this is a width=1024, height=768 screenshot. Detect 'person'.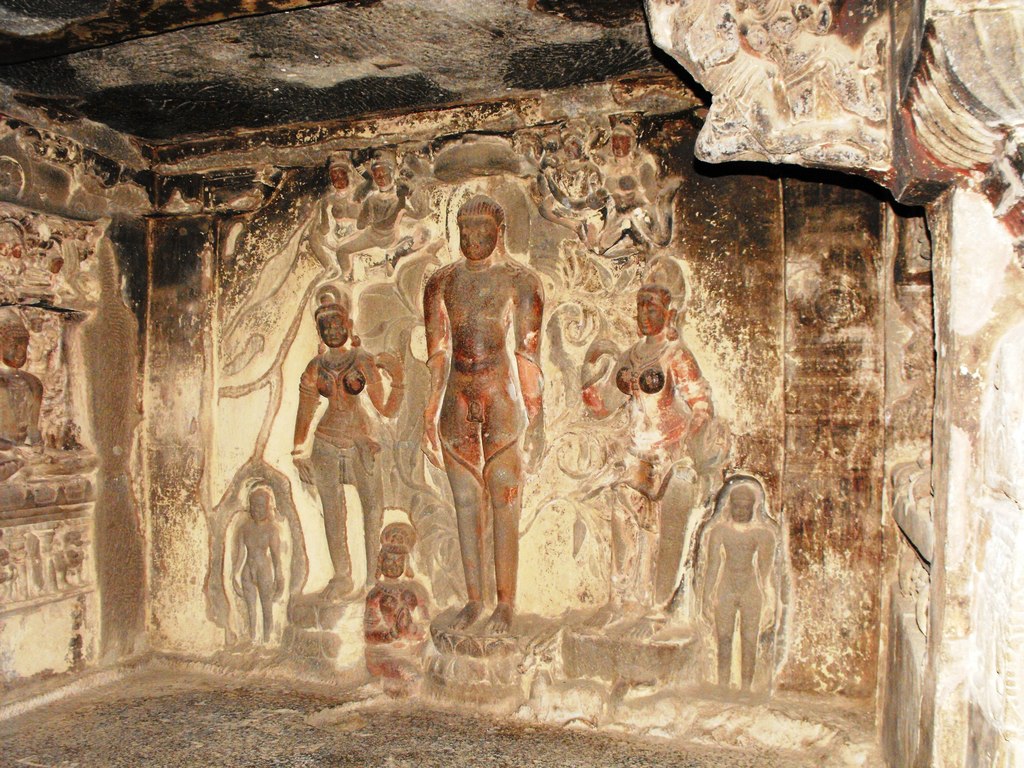
region(579, 276, 712, 606).
